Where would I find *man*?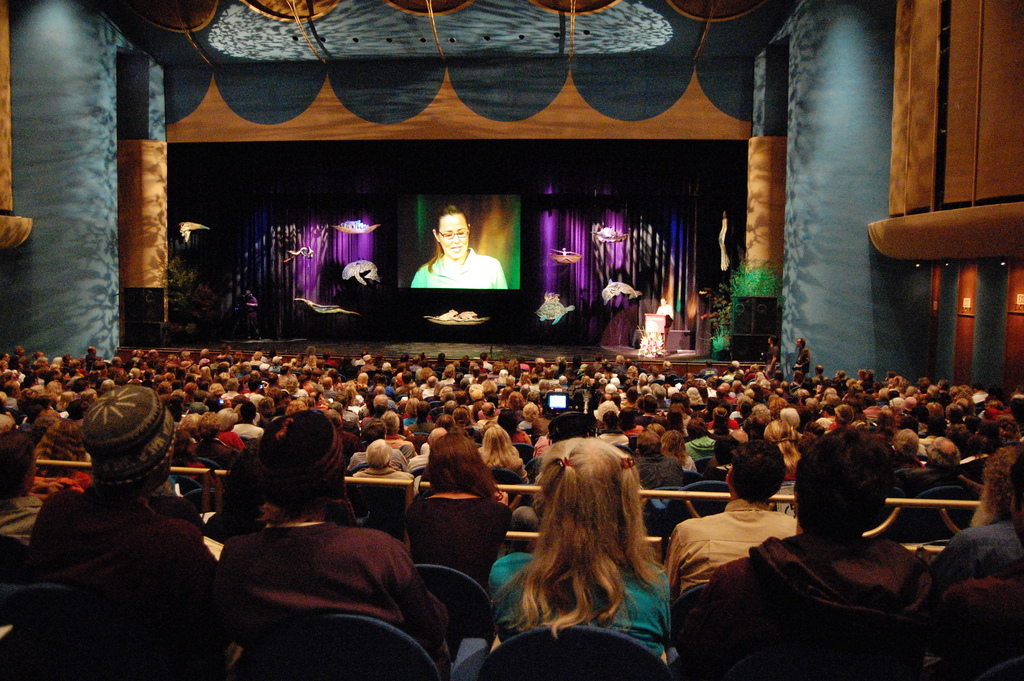
At [x1=763, y1=335, x2=780, y2=378].
